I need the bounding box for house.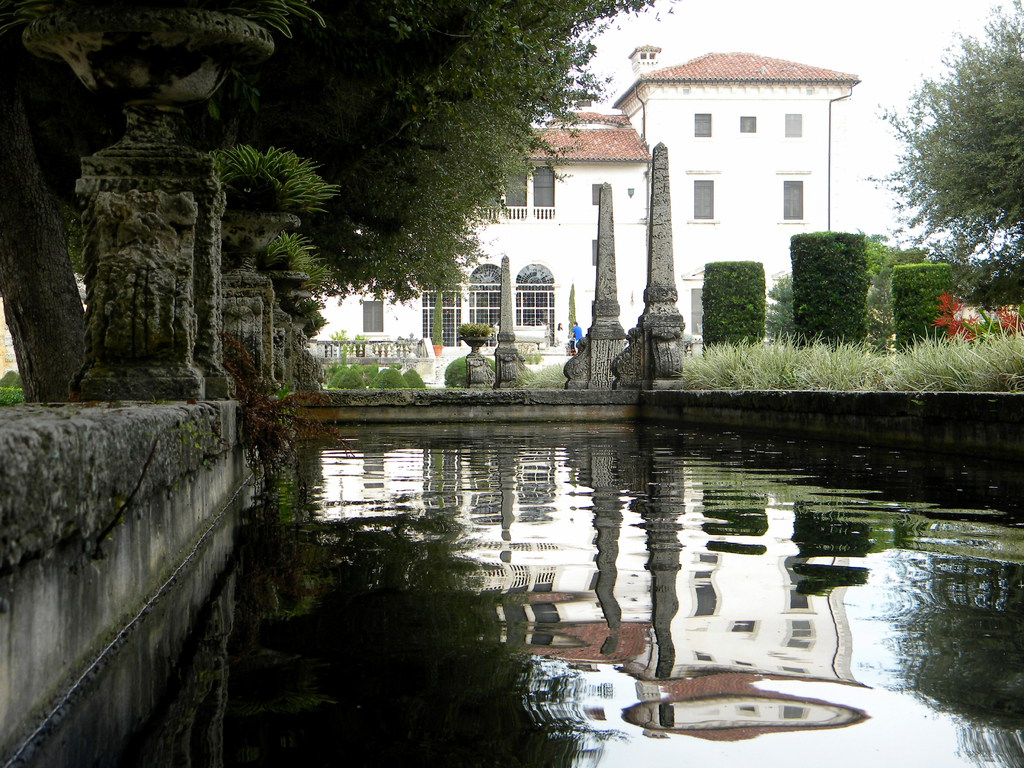
Here it is: detection(308, 42, 862, 390).
